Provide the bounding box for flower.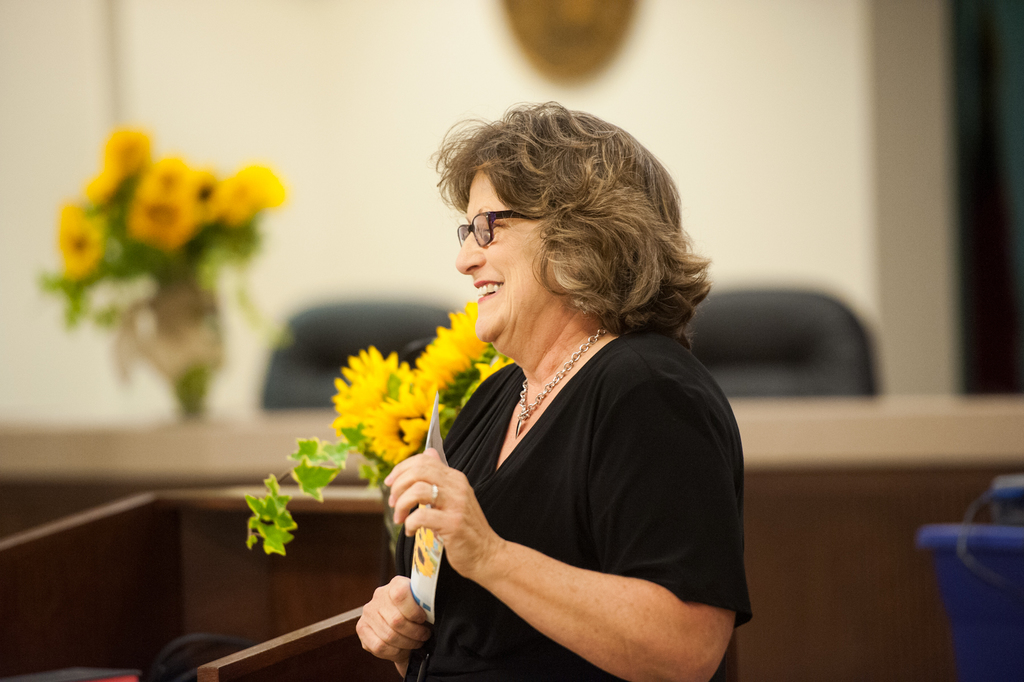
left=132, top=154, right=193, bottom=198.
